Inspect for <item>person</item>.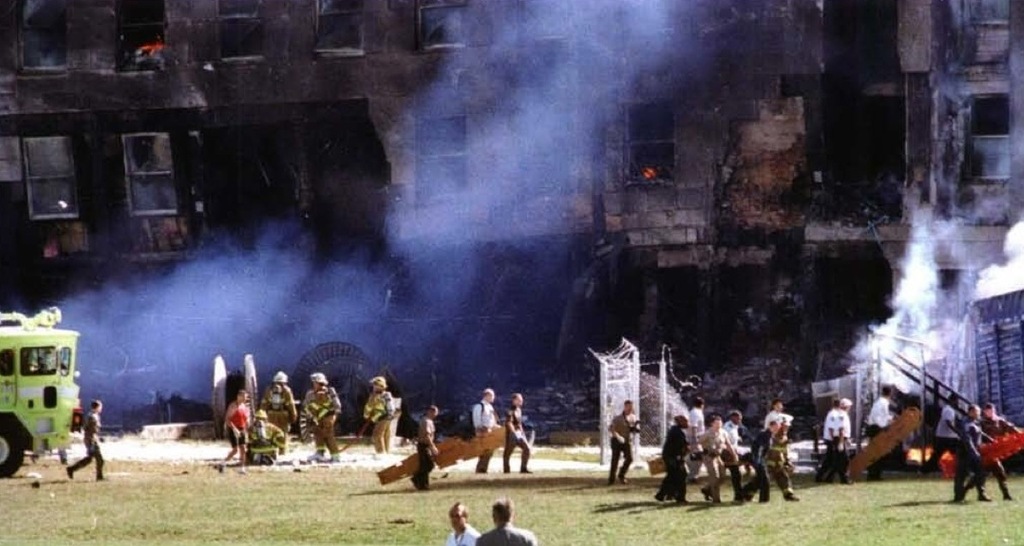
Inspection: locate(760, 397, 790, 433).
